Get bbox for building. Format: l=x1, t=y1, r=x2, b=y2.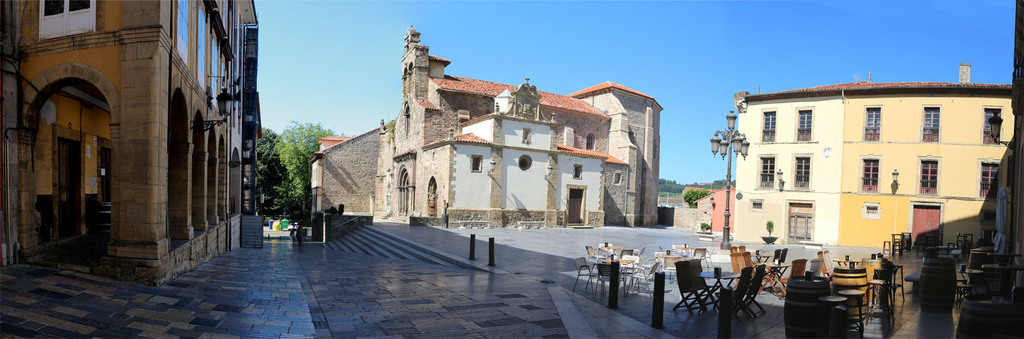
l=734, t=58, r=1023, b=243.
